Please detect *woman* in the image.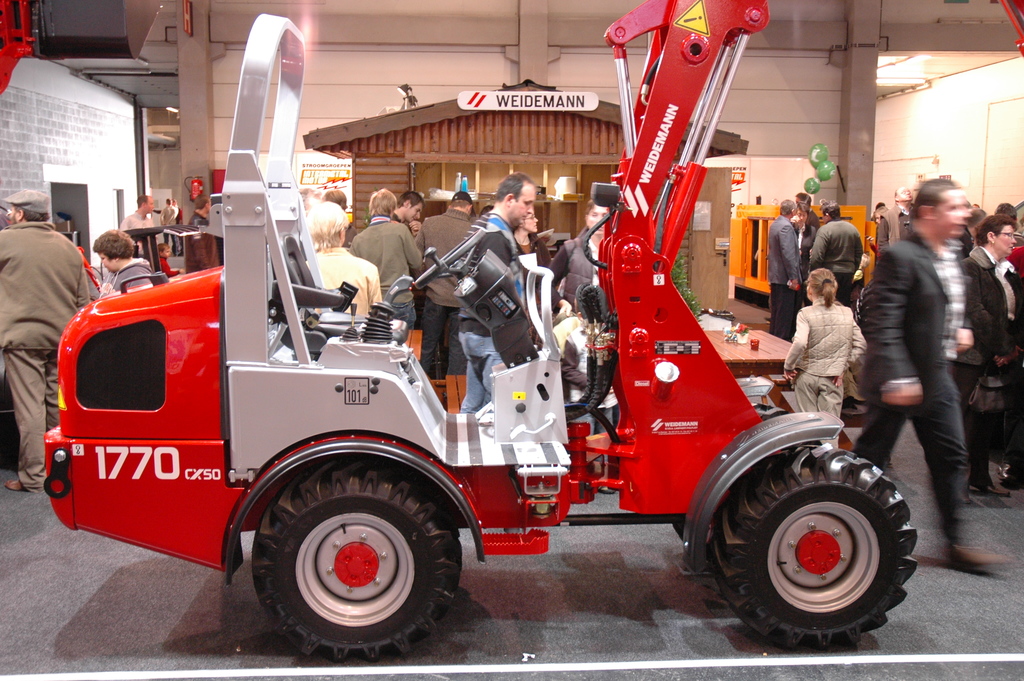
[x1=789, y1=249, x2=876, y2=423].
